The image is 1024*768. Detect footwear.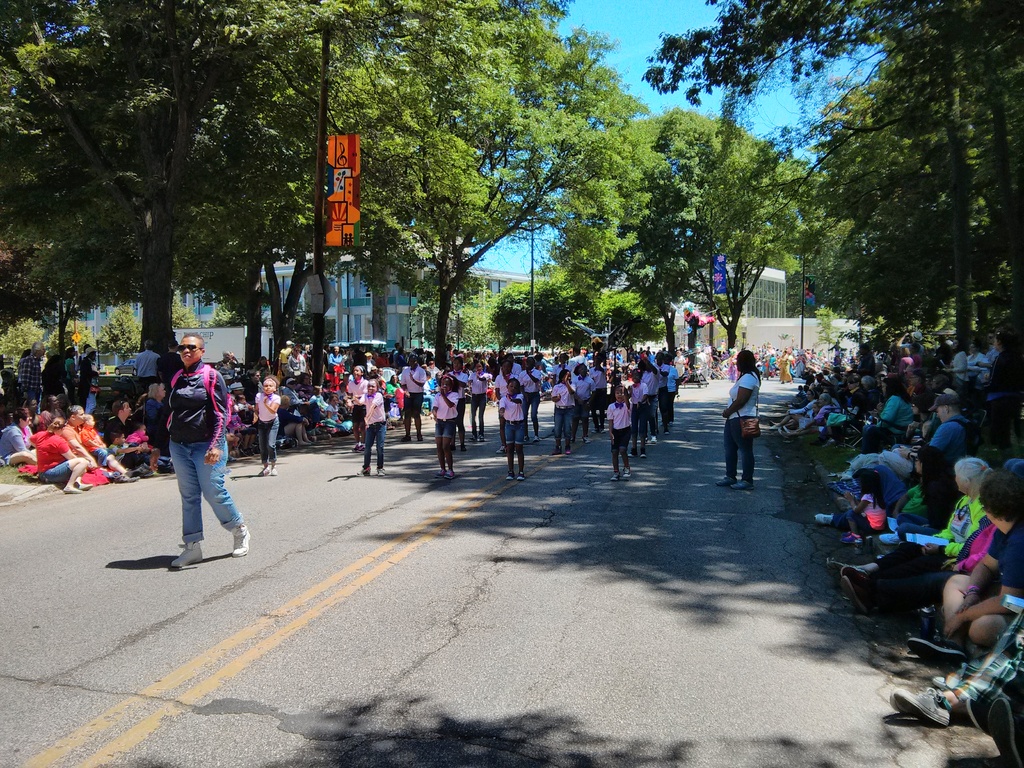
Detection: (444, 461, 454, 479).
